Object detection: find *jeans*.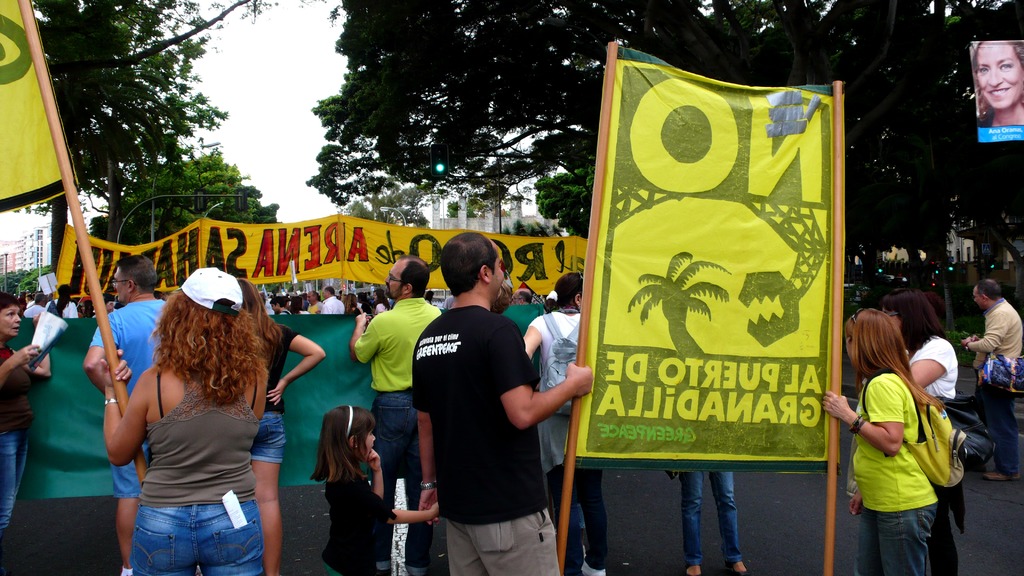
<bbox>855, 497, 936, 575</bbox>.
